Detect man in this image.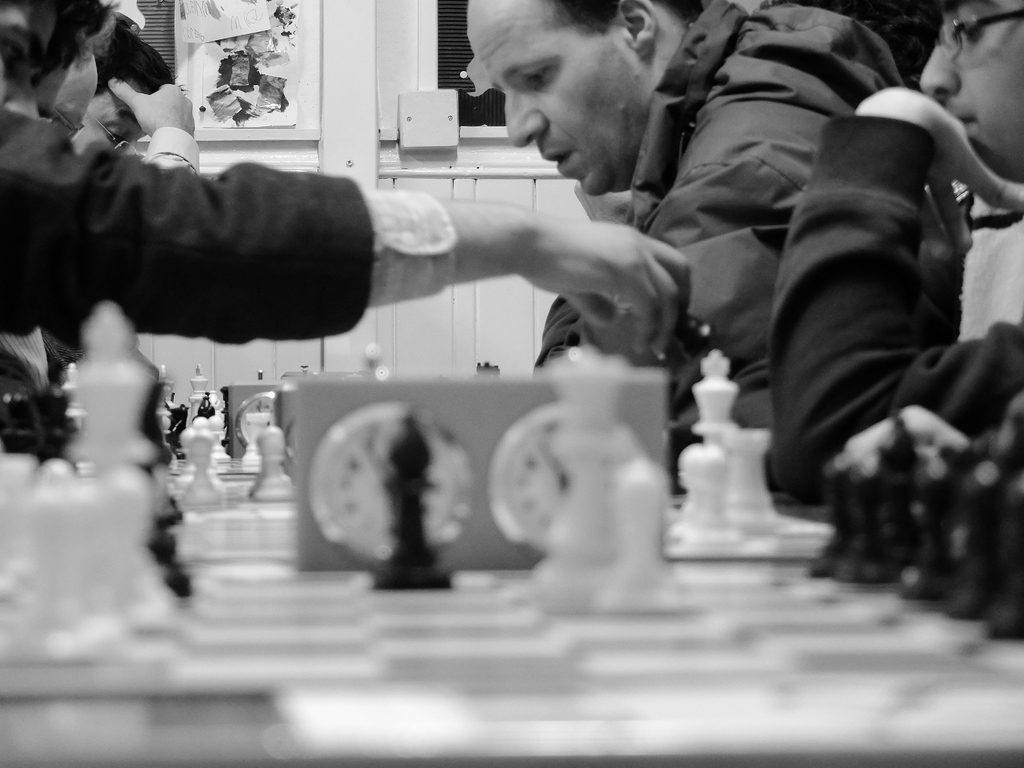
Detection: BBox(49, 12, 198, 401).
